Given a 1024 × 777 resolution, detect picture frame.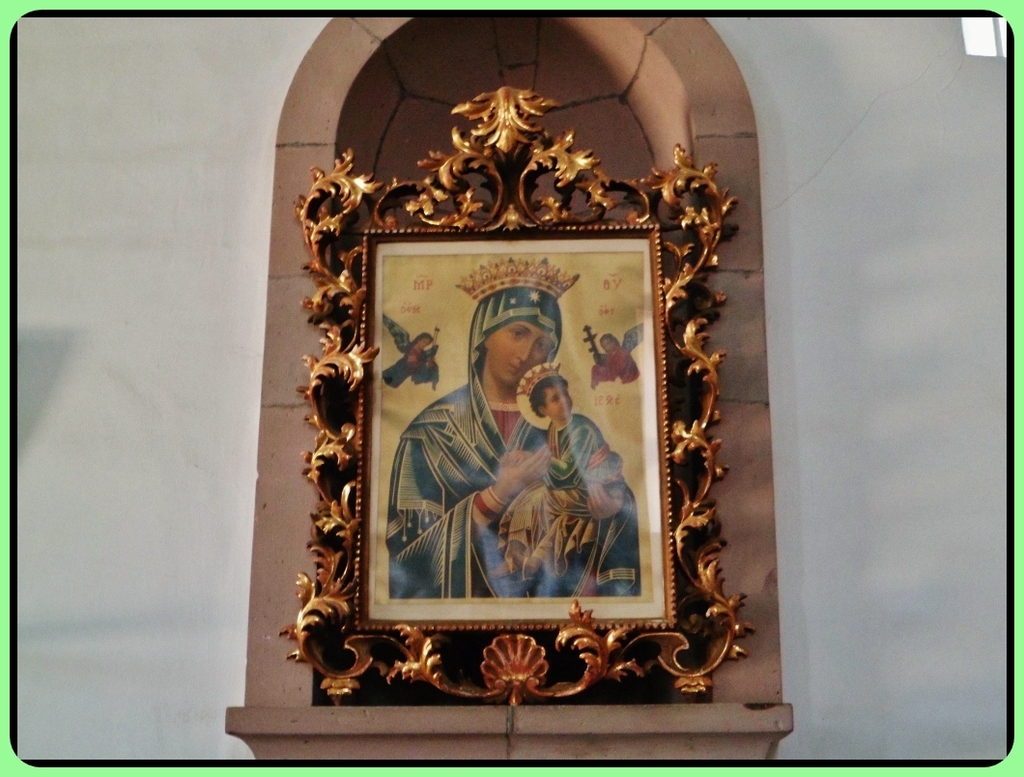
(280, 83, 755, 709).
